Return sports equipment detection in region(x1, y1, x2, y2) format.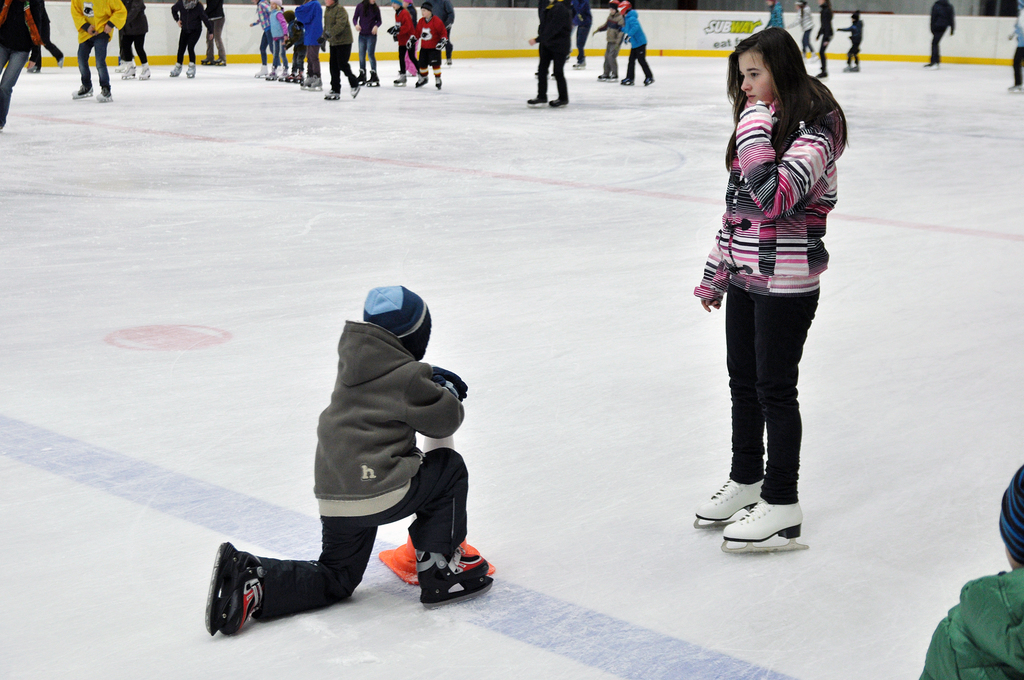
region(302, 74, 312, 87).
